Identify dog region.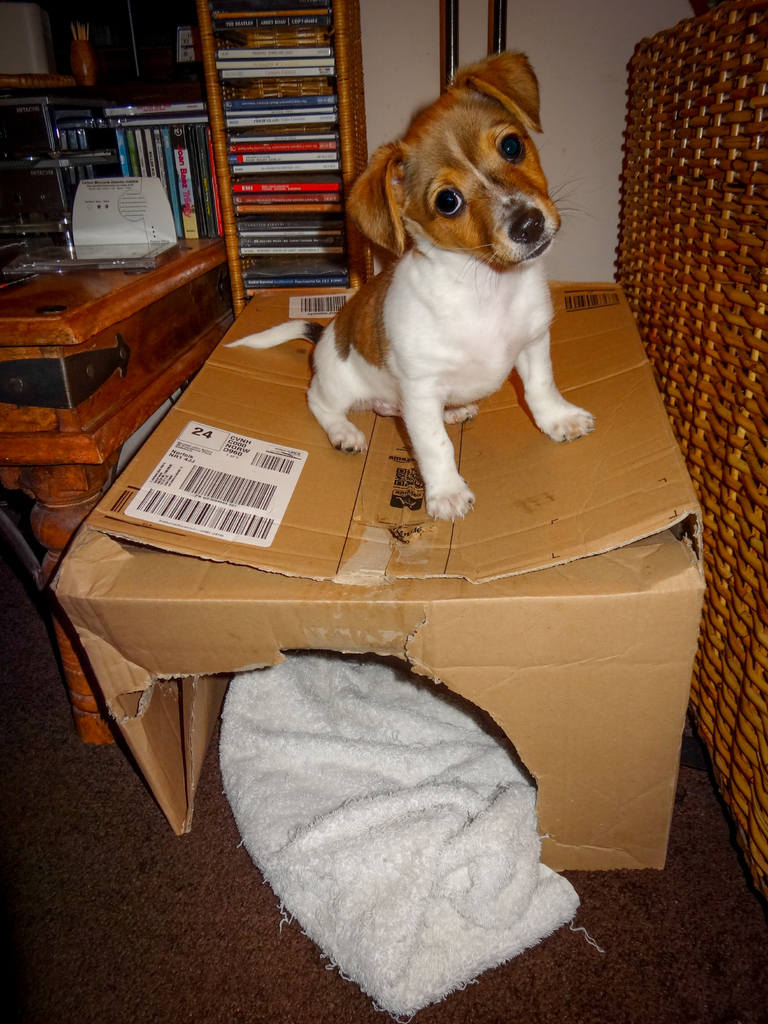
Region: box(225, 50, 596, 529).
